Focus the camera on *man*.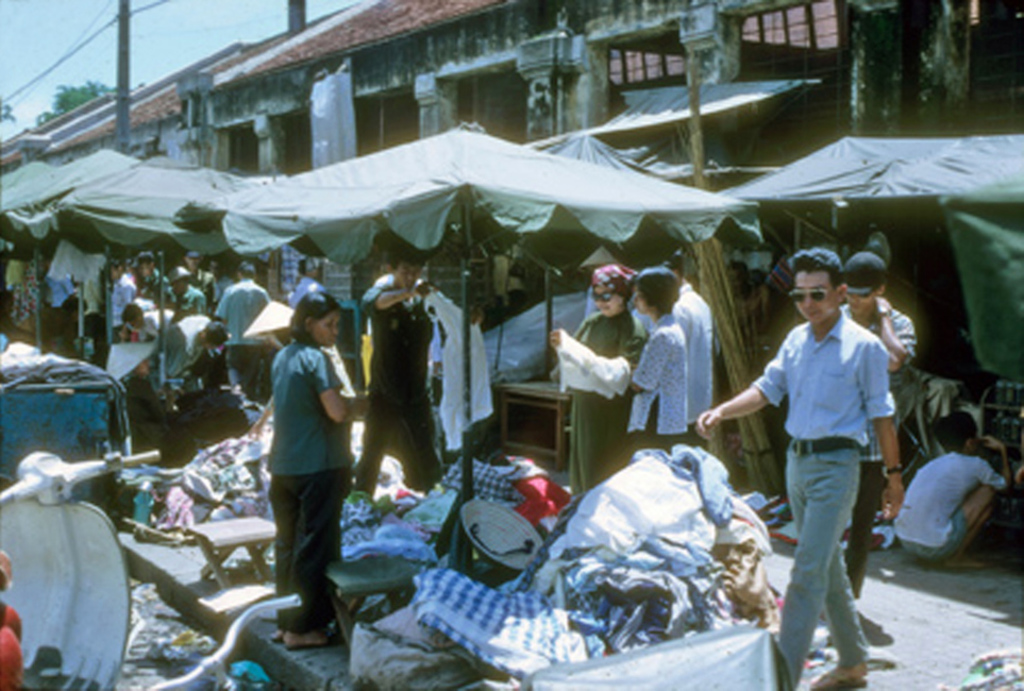
Focus region: {"x1": 216, "y1": 256, "x2": 265, "y2": 398}.
